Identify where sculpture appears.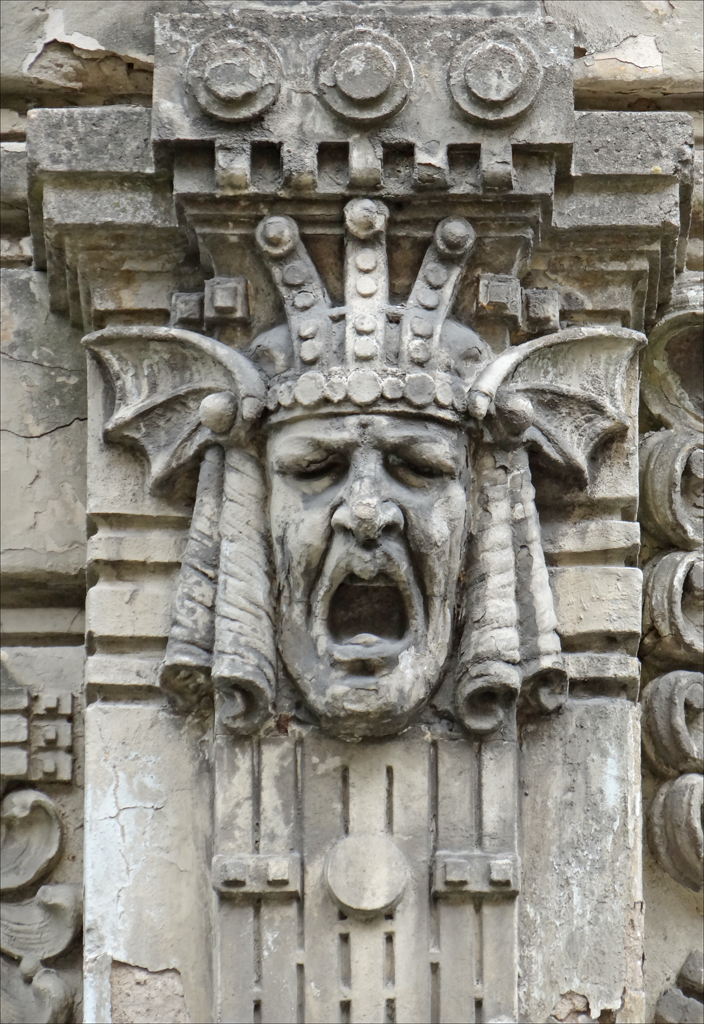
Appears at pyautogui.locateOnScreen(80, 196, 656, 741).
